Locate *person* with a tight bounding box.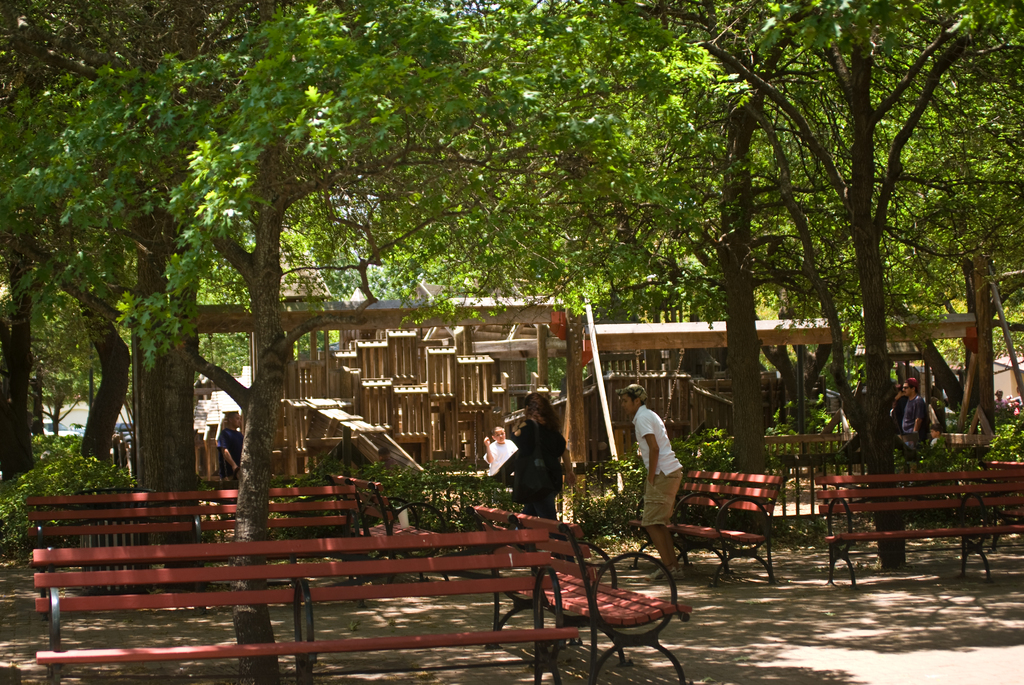
<region>986, 388, 1006, 409</region>.
